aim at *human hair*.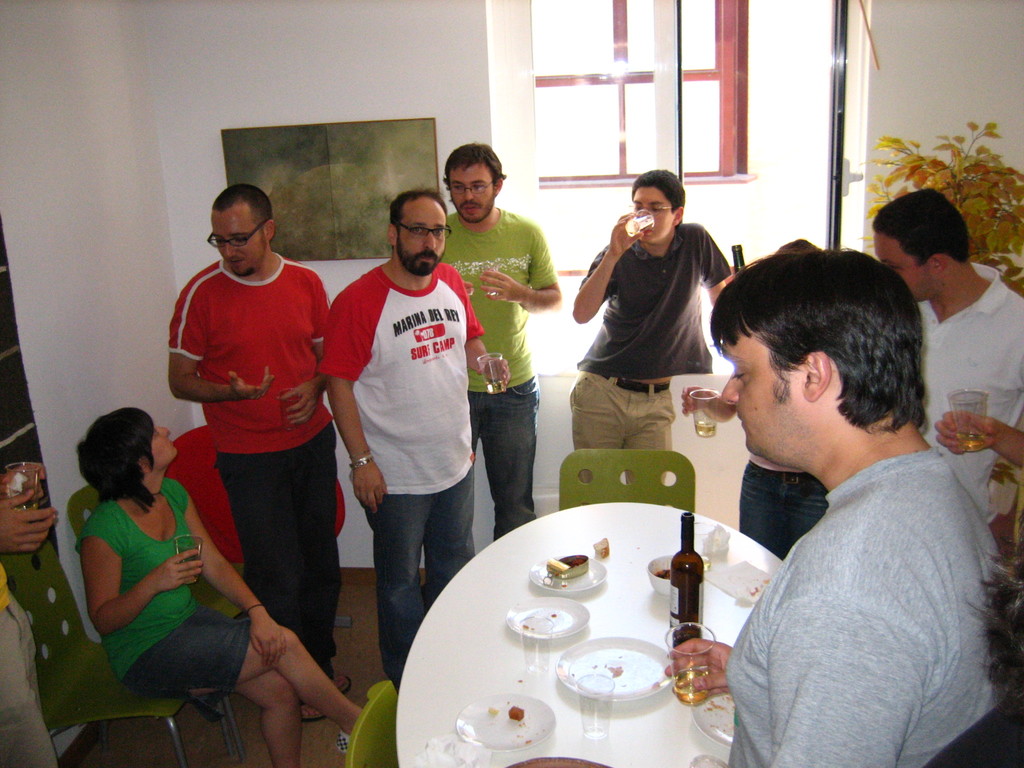
Aimed at 440:137:507:186.
